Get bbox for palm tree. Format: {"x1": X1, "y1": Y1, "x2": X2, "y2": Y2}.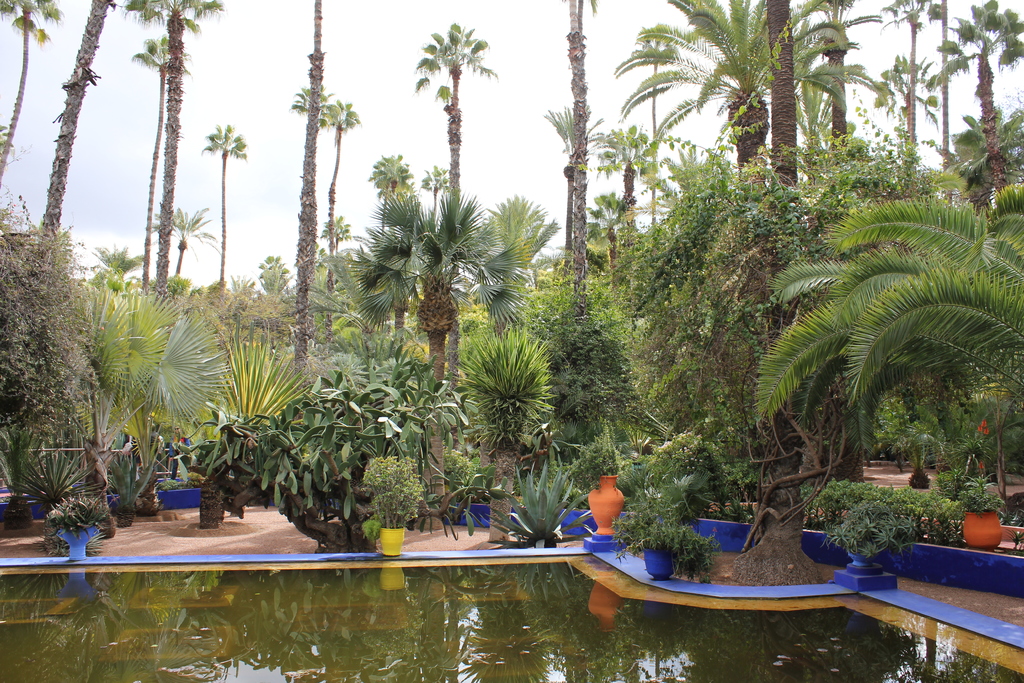
{"x1": 868, "y1": 42, "x2": 950, "y2": 154}.
